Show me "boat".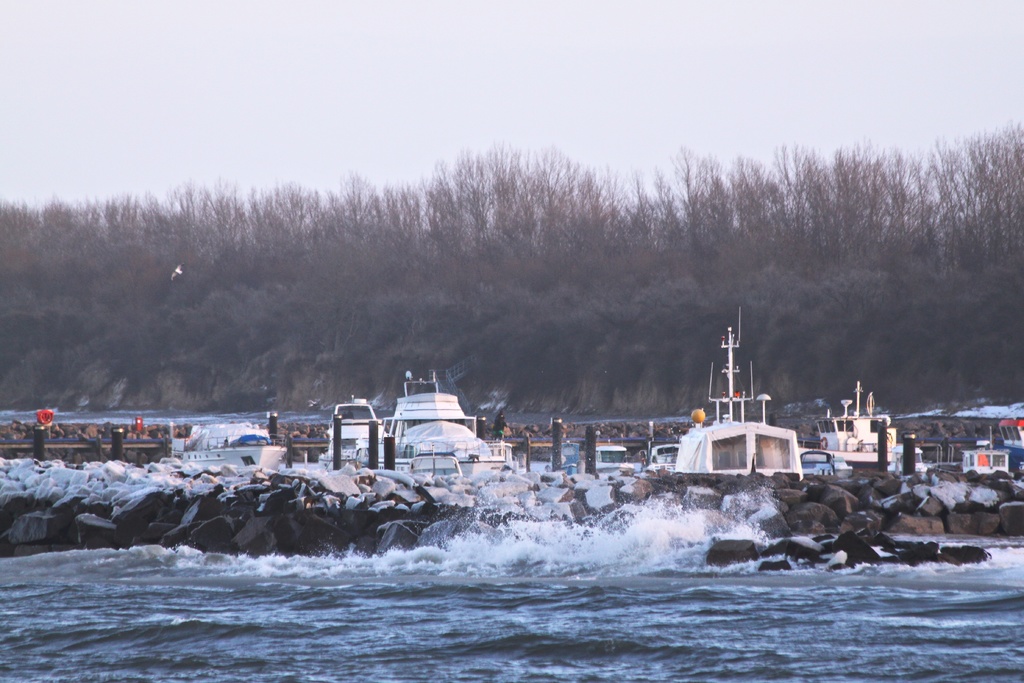
"boat" is here: x1=175, y1=422, x2=290, y2=468.
